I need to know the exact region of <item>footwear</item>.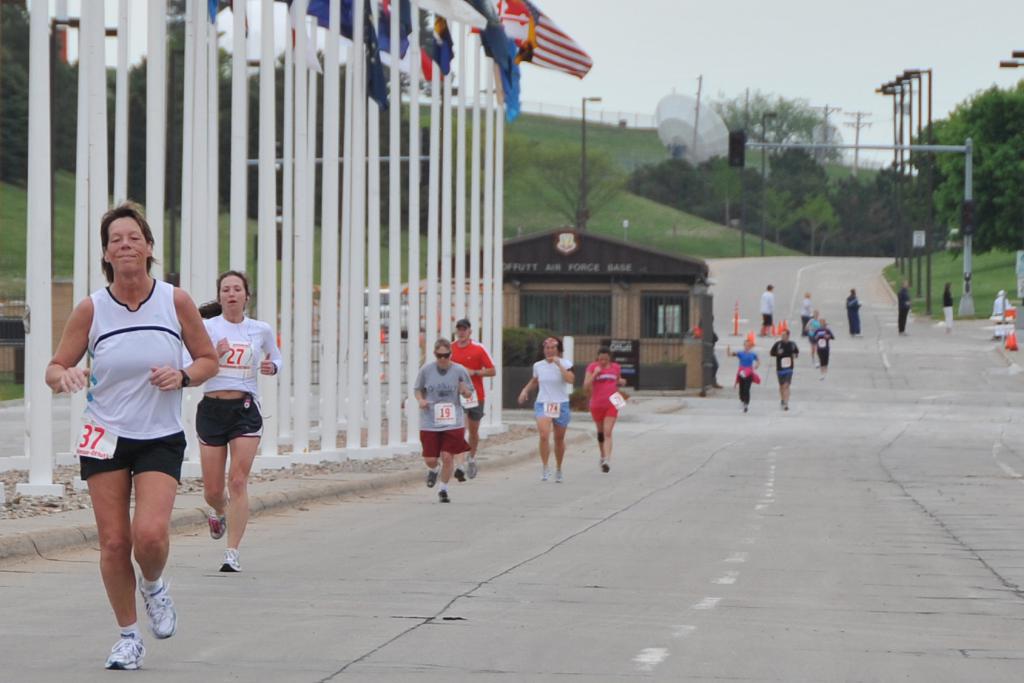
Region: <bbox>456, 467, 466, 482</bbox>.
